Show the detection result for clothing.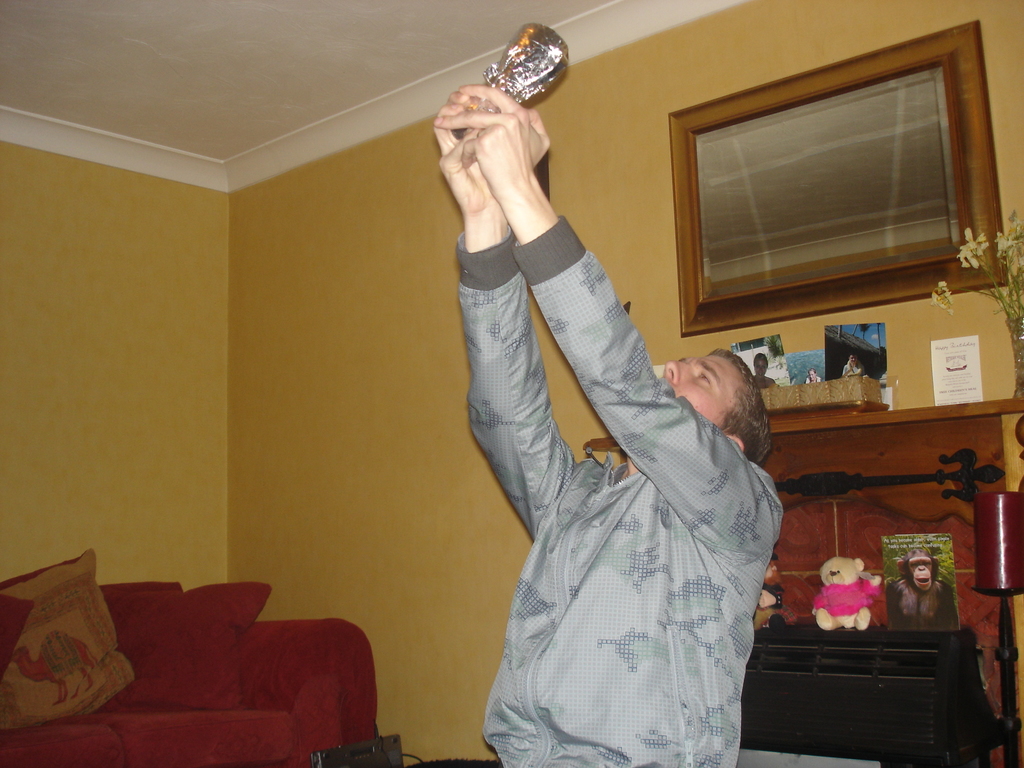
left=451, top=102, right=781, bottom=762.
